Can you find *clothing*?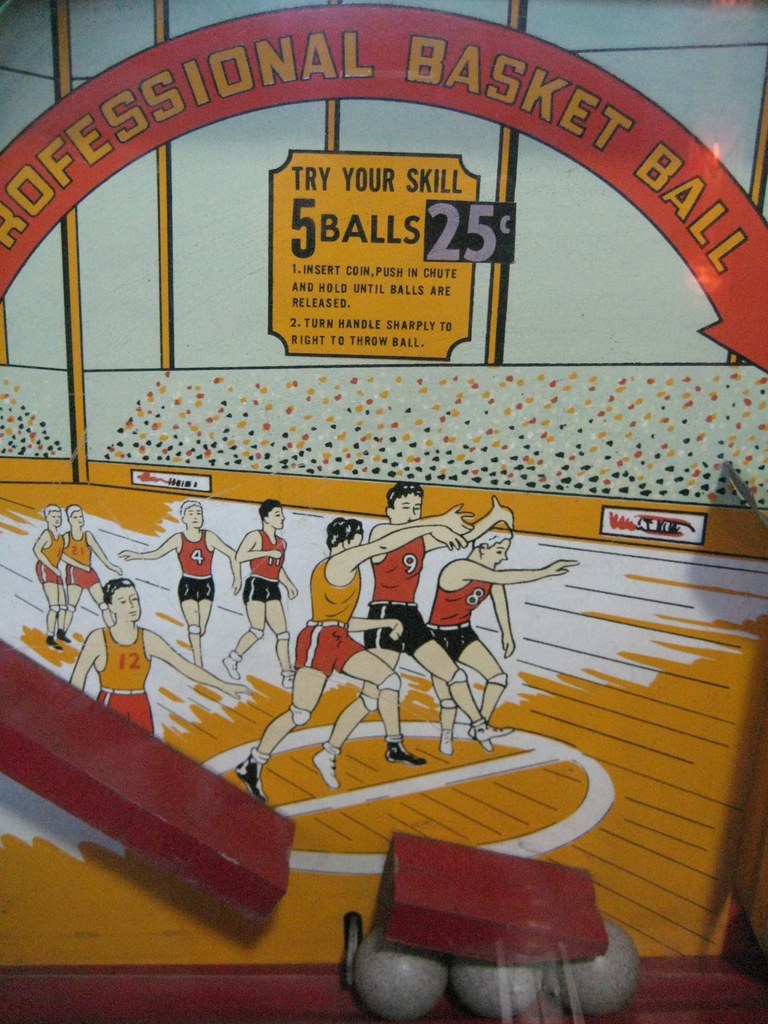
Yes, bounding box: l=37, t=525, r=68, b=579.
